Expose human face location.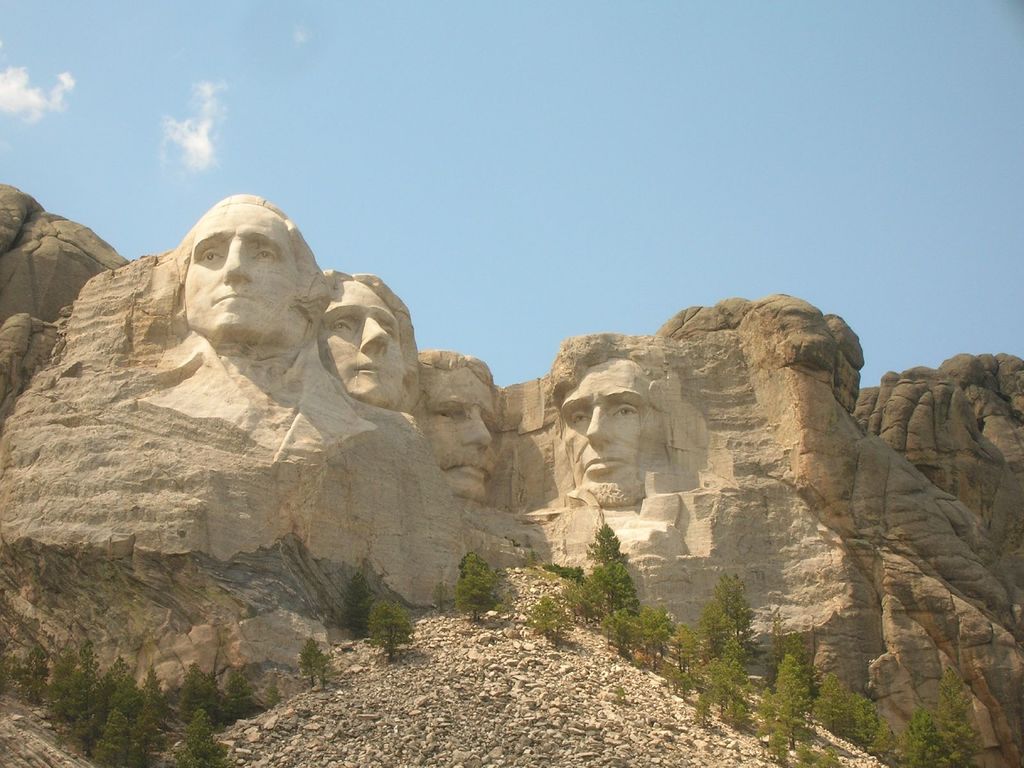
Exposed at locate(426, 365, 495, 499).
